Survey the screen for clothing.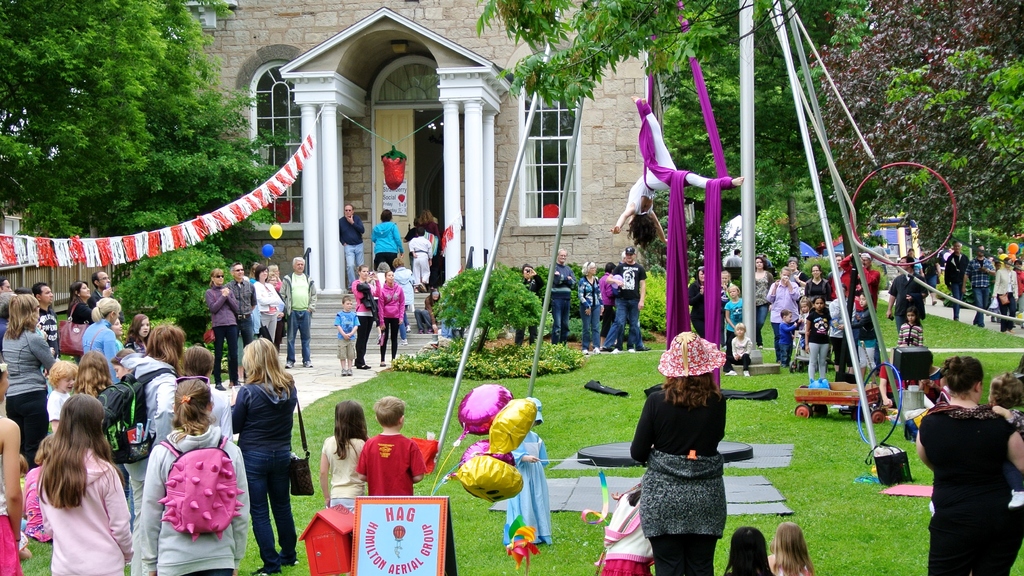
Survey found: 46 384 75 433.
